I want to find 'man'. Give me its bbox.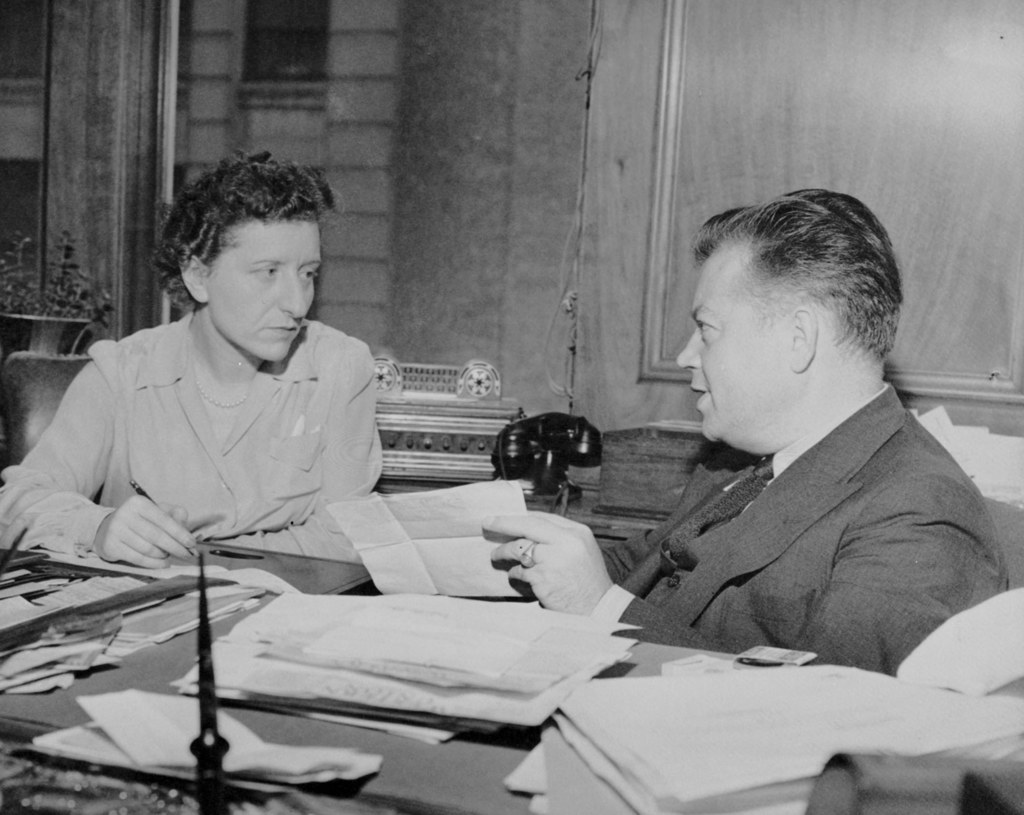
l=493, t=182, r=1010, b=685.
